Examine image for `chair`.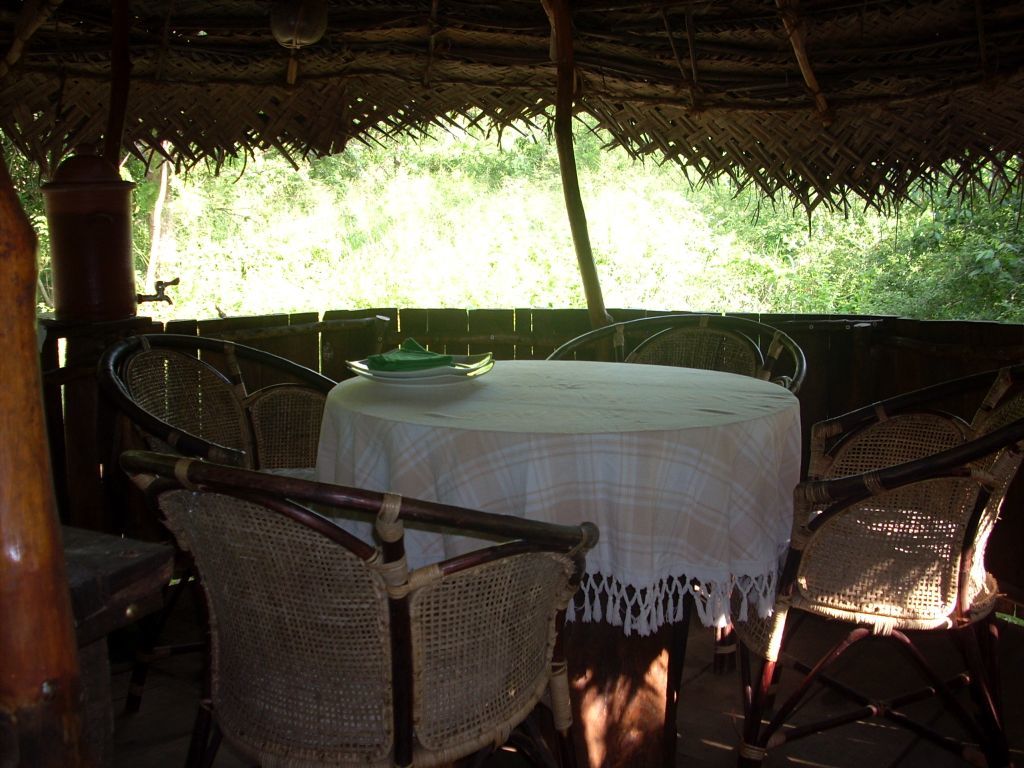
Examination result: {"x1": 112, "y1": 449, "x2": 598, "y2": 767}.
